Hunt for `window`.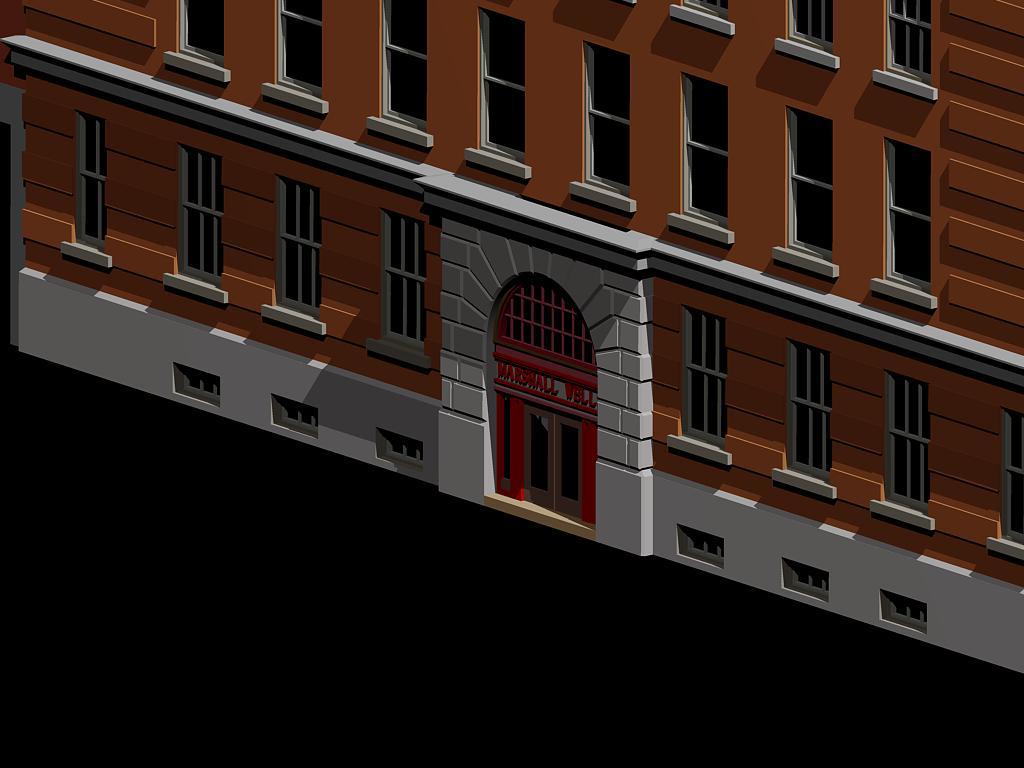
Hunted down at 870:141:933:305.
